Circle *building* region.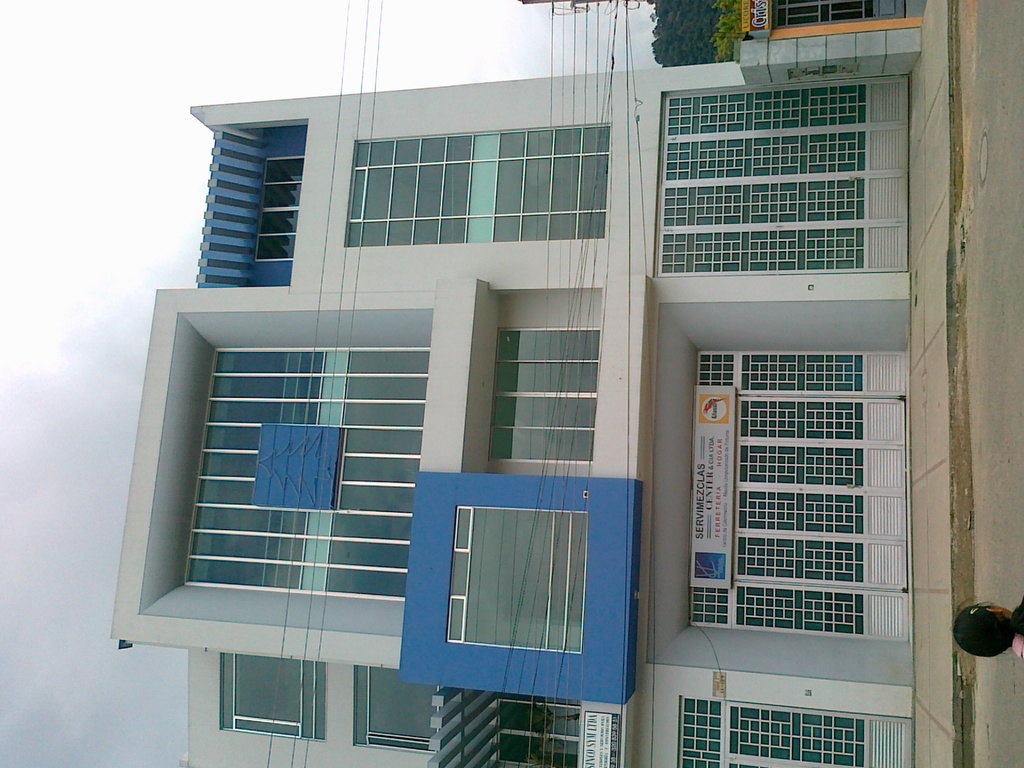
Region: x1=104, y1=27, x2=918, y2=767.
